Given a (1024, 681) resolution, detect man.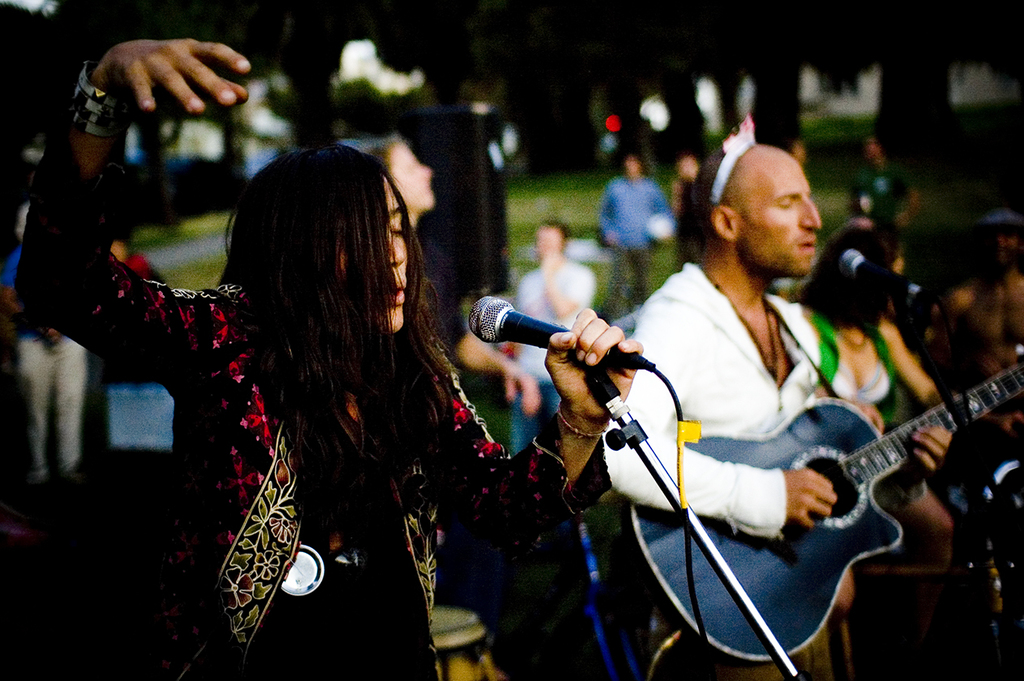
select_region(598, 150, 674, 315).
